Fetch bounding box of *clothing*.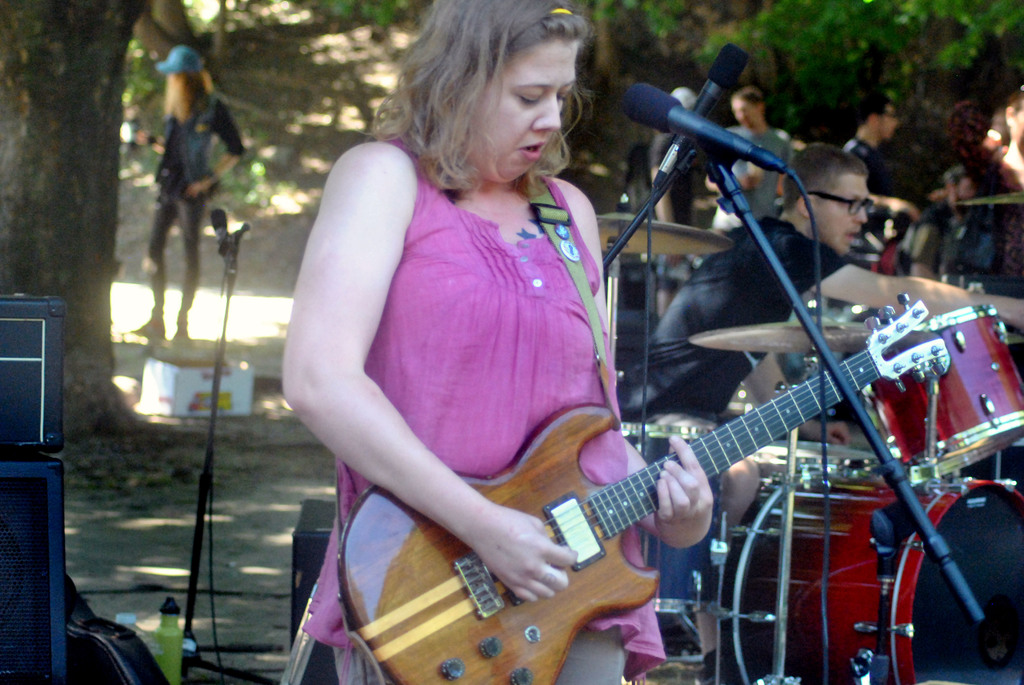
Bbox: l=726, t=123, r=796, b=238.
